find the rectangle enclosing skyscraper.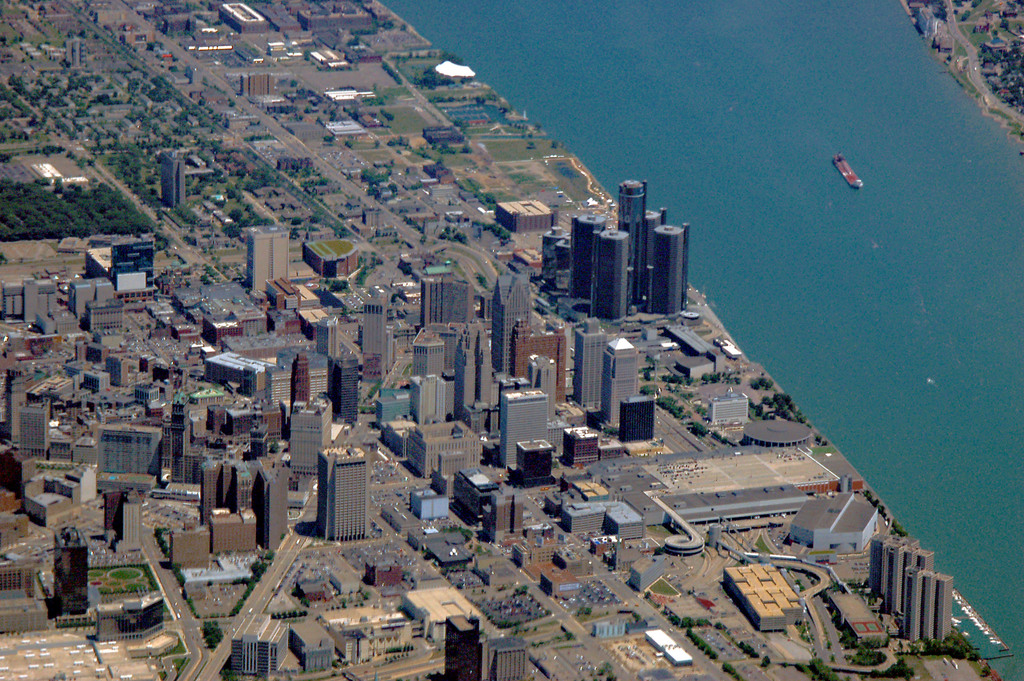
476/631/531/680.
